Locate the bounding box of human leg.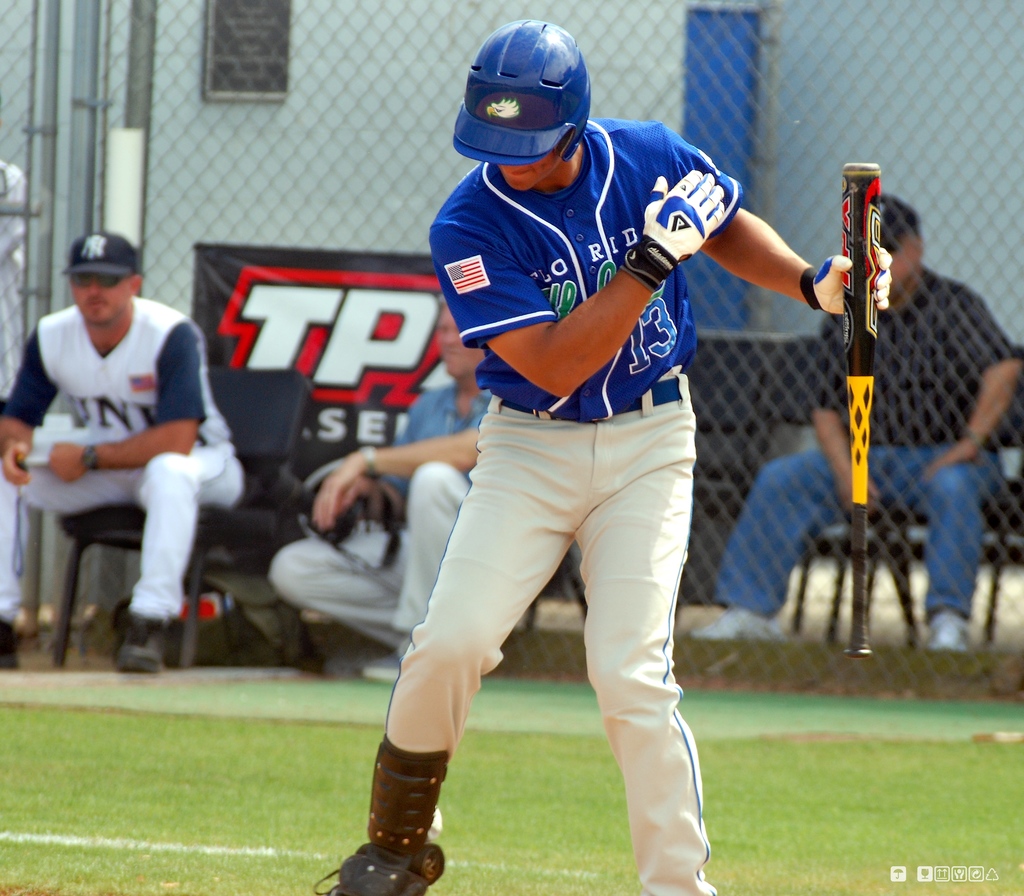
Bounding box: BBox(685, 436, 847, 643).
